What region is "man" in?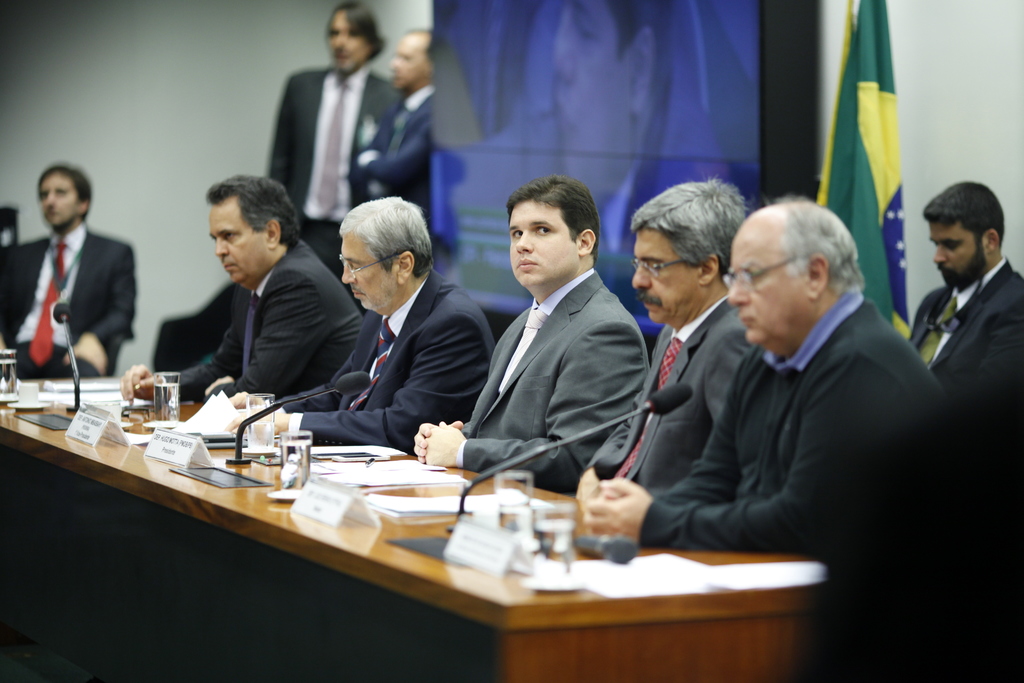
locate(576, 174, 749, 491).
